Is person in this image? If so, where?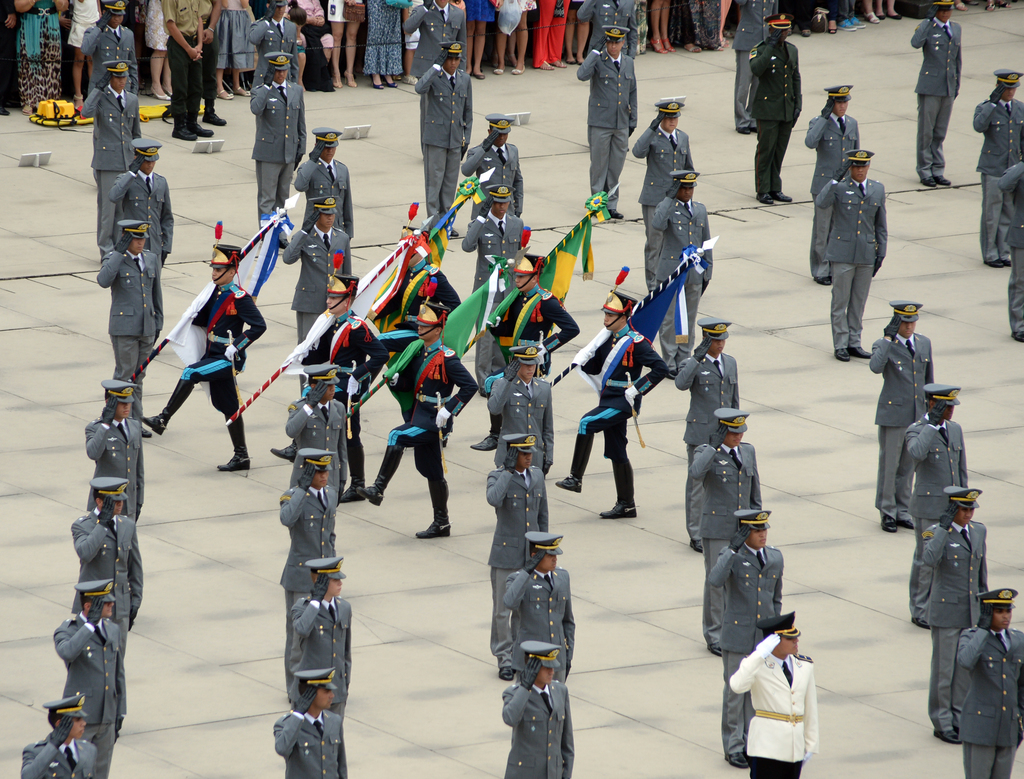
Yes, at {"left": 64, "top": 477, "right": 143, "bottom": 631}.
